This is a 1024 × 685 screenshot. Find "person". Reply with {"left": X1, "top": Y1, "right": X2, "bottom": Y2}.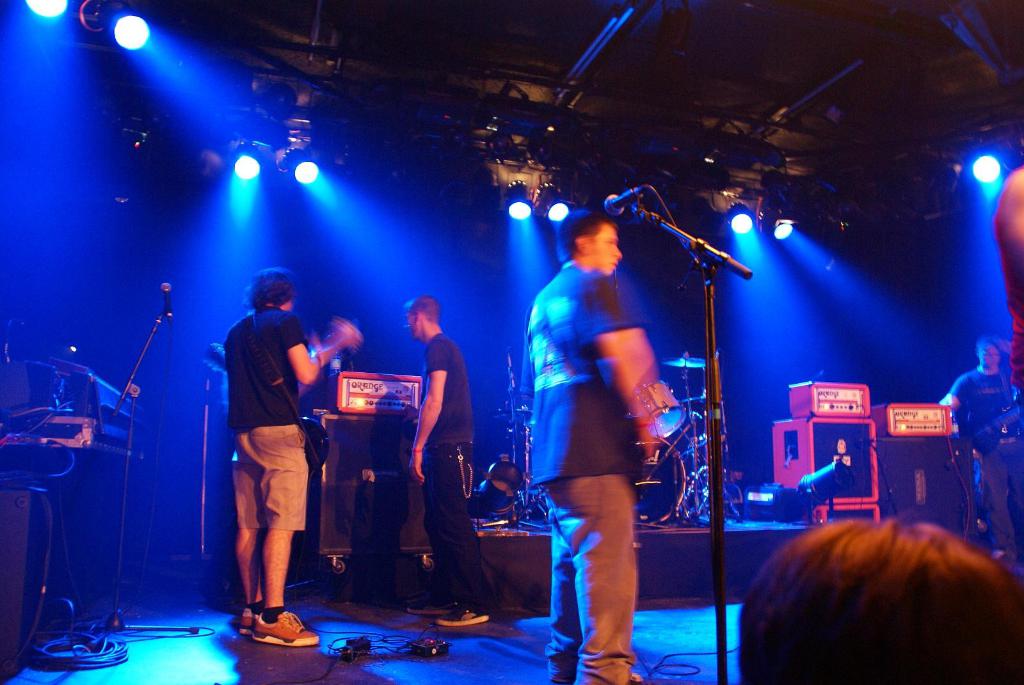
{"left": 220, "top": 265, "right": 364, "bottom": 652}.
